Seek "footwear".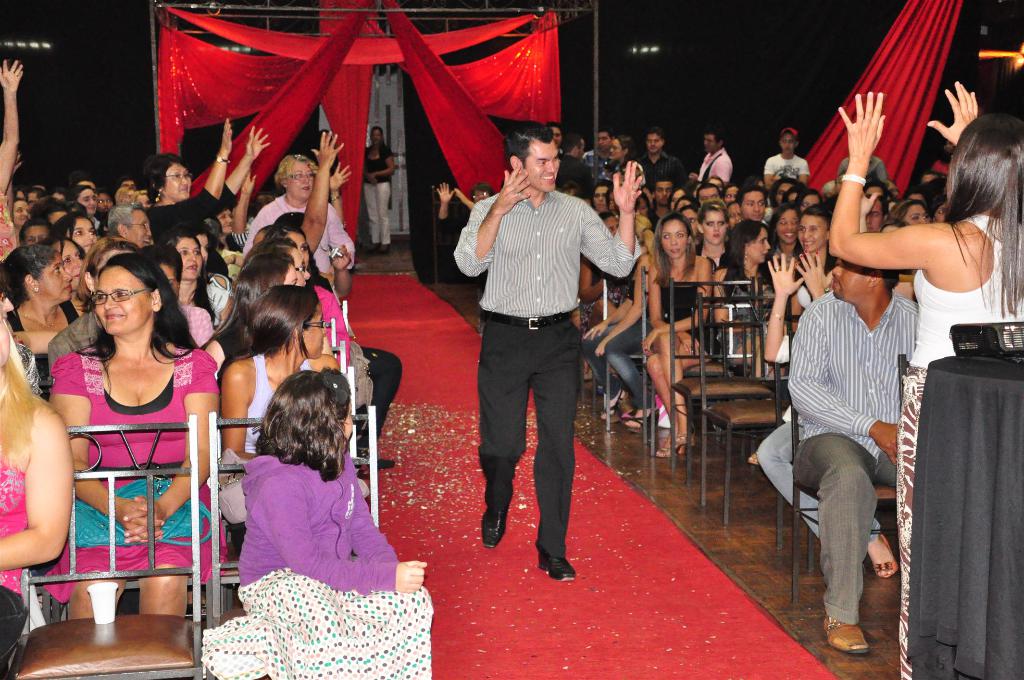
BBox(832, 595, 908, 658).
